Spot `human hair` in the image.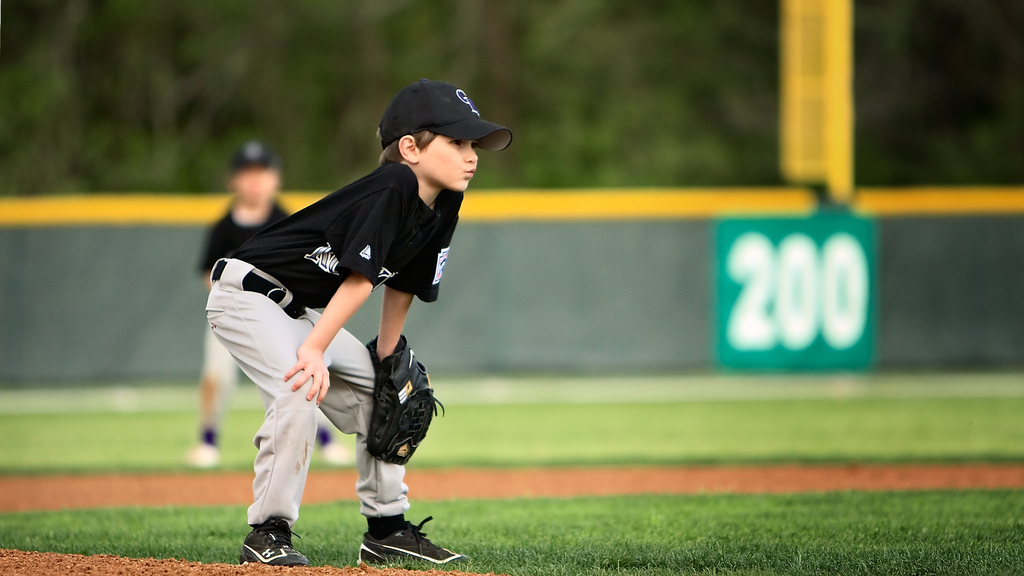
`human hair` found at box=[380, 134, 434, 164].
